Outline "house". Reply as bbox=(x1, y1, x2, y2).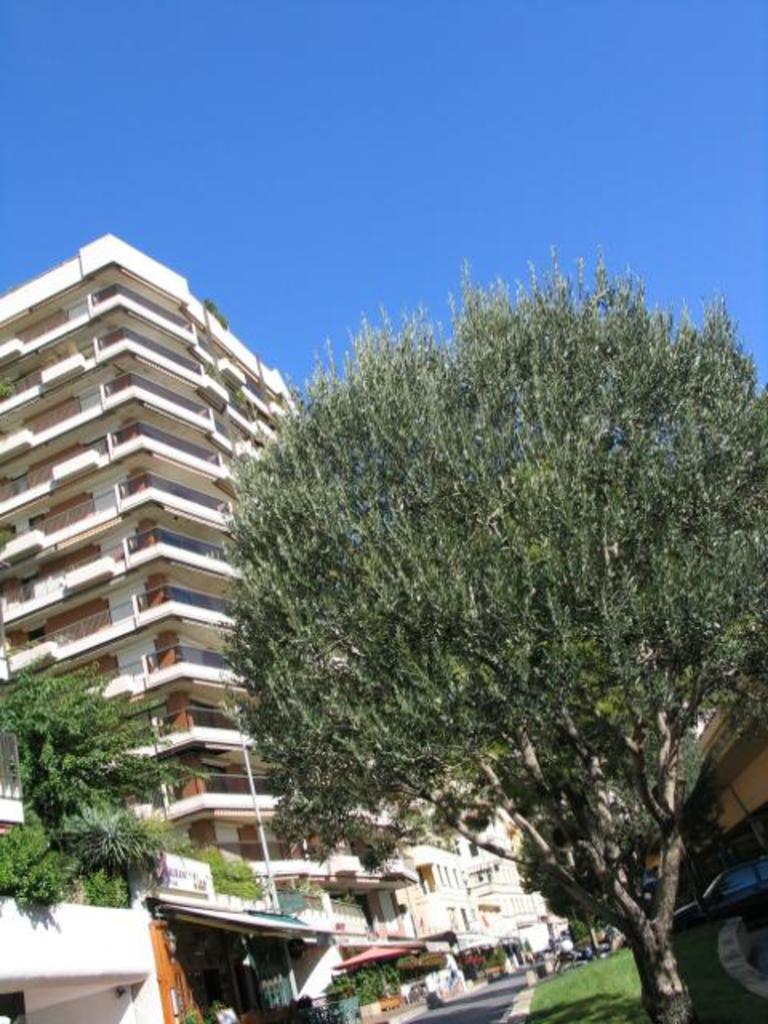
bbox=(0, 248, 365, 1002).
